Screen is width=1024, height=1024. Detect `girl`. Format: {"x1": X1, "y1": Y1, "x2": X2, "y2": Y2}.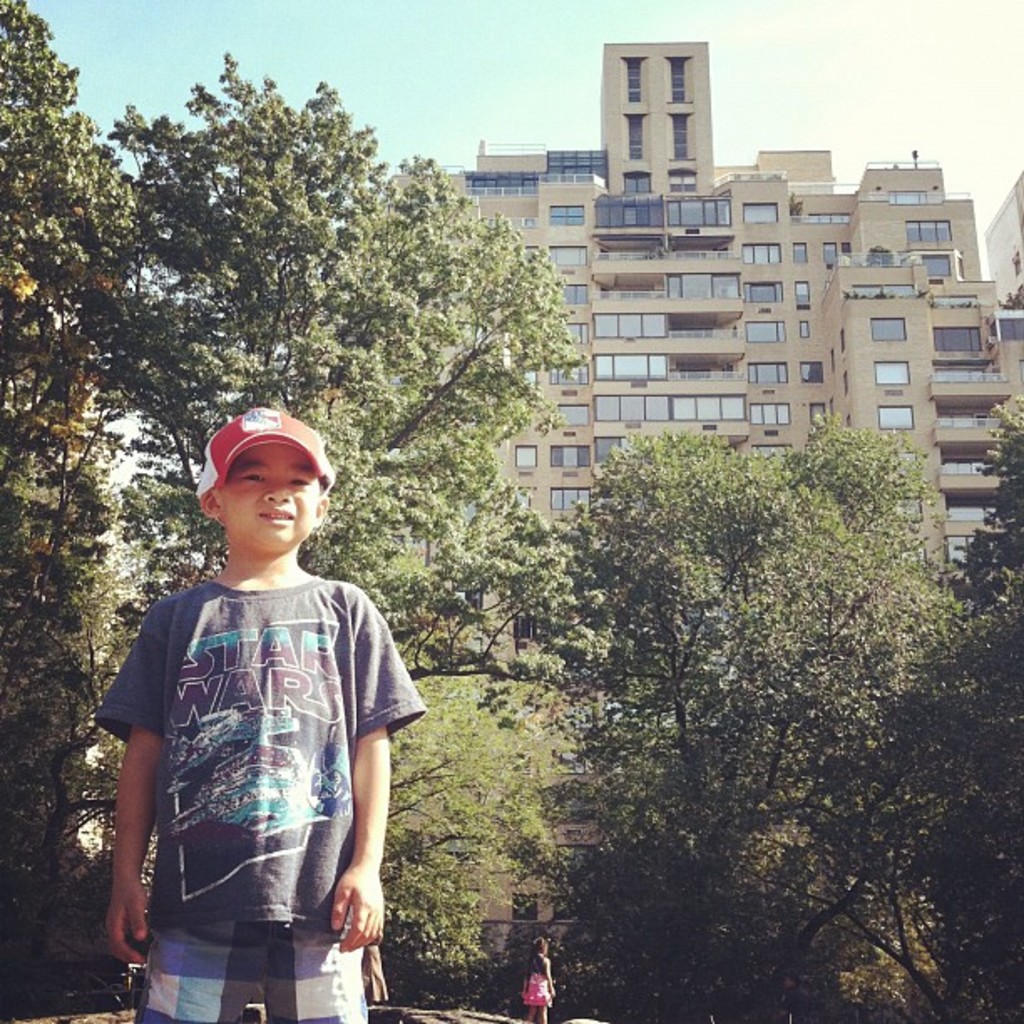
{"x1": 519, "y1": 937, "x2": 557, "y2": 1022}.
